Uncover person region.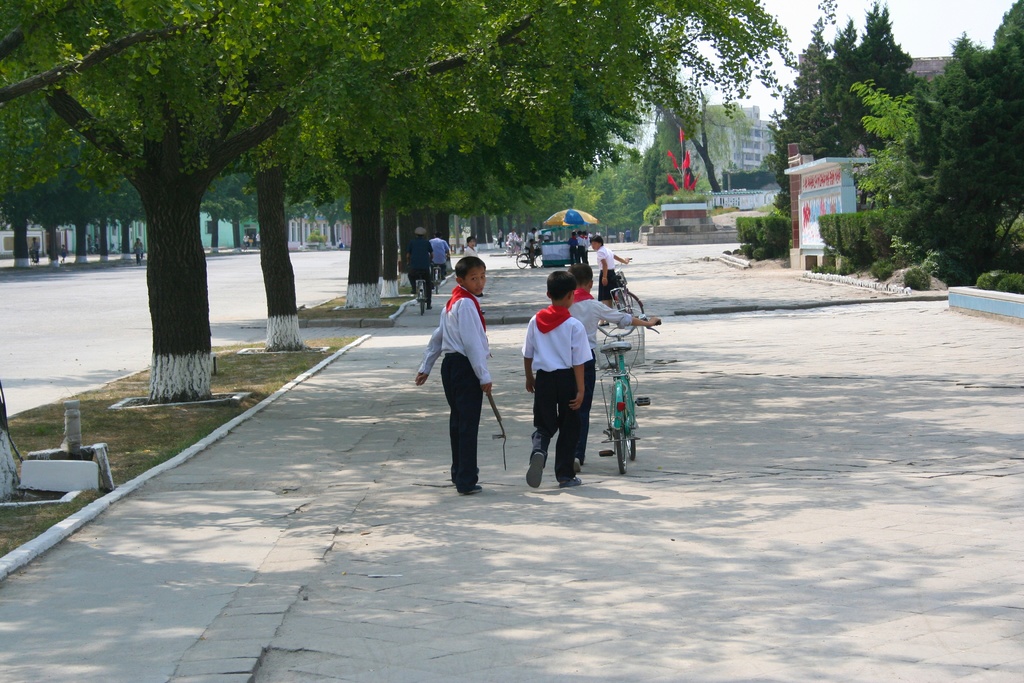
Uncovered: <bbox>523, 224, 541, 268</bbox>.
